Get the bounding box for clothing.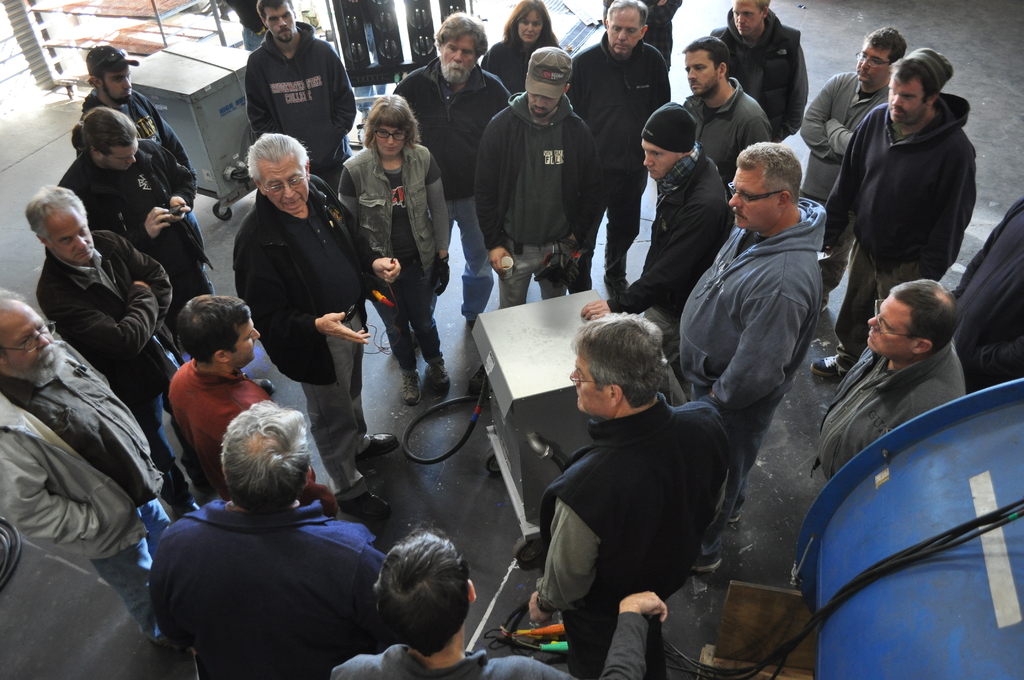
[x1=35, y1=223, x2=182, y2=489].
